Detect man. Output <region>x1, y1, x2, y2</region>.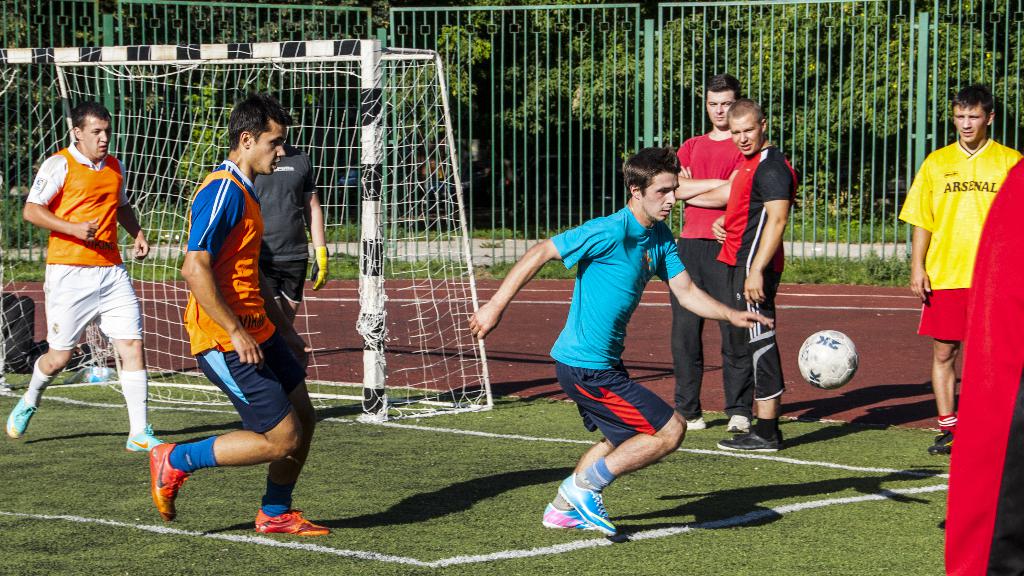
<region>708, 96, 799, 458</region>.
